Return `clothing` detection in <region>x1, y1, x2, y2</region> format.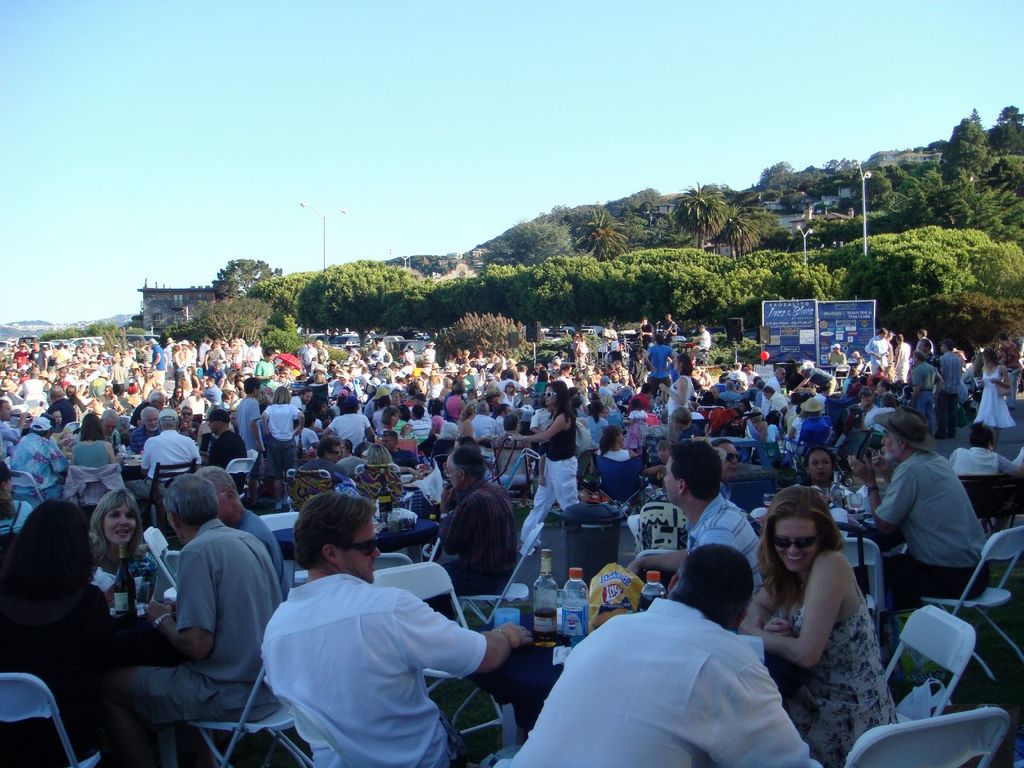
<region>142, 434, 201, 472</region>.
